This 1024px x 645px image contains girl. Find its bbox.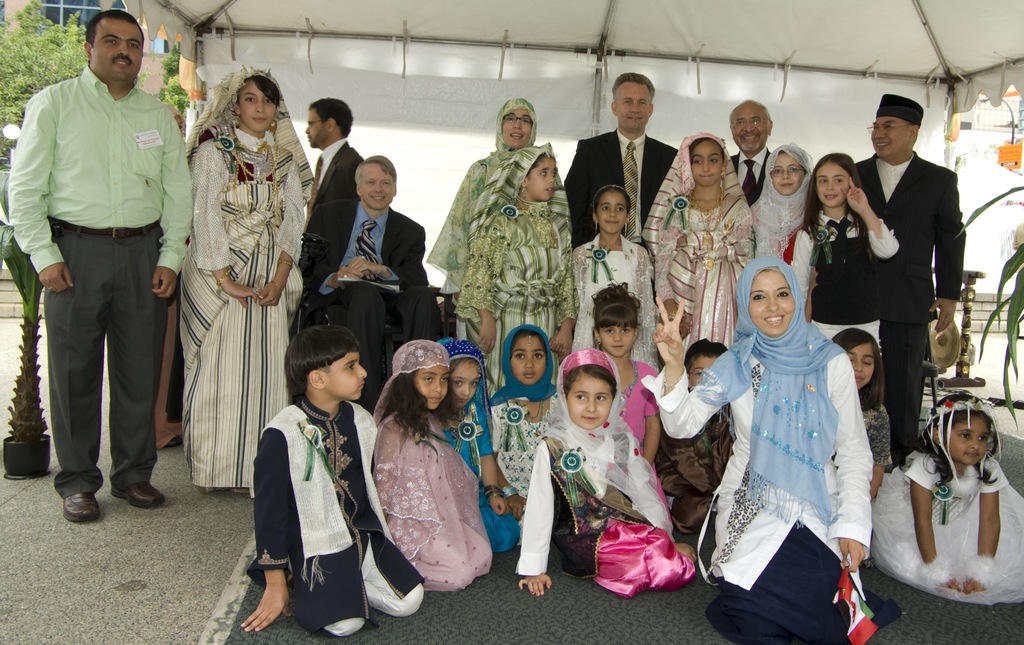
(x1=489, y1=324, x2=561, y2=517).
